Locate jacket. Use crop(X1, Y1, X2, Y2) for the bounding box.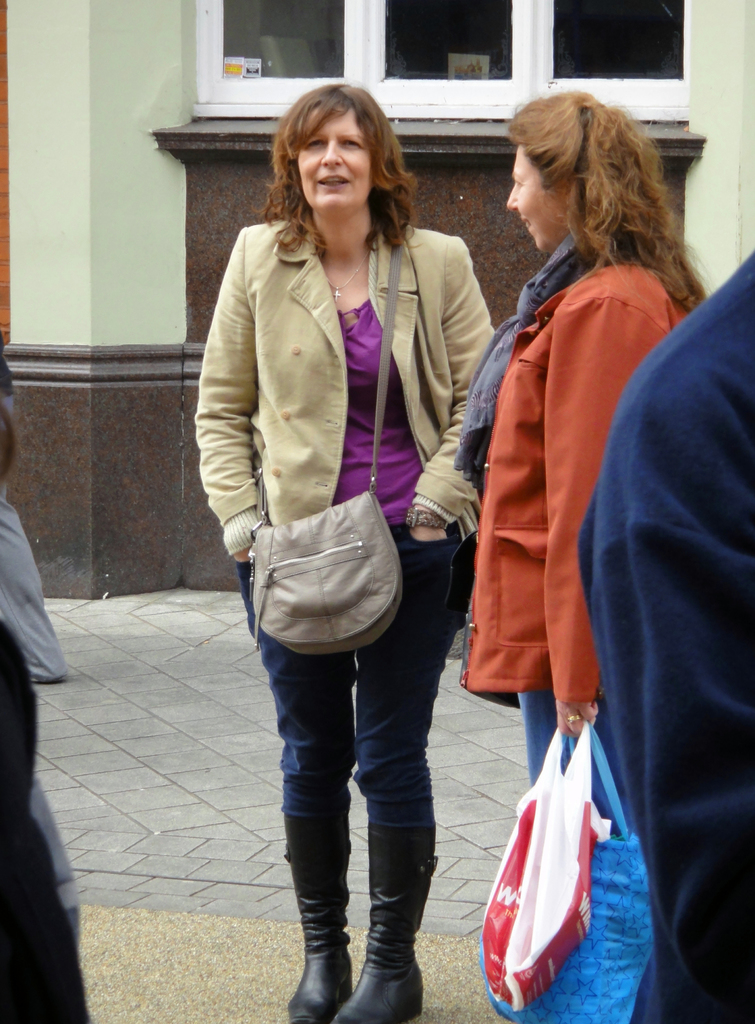
crop(438, 159, 694, 704).
